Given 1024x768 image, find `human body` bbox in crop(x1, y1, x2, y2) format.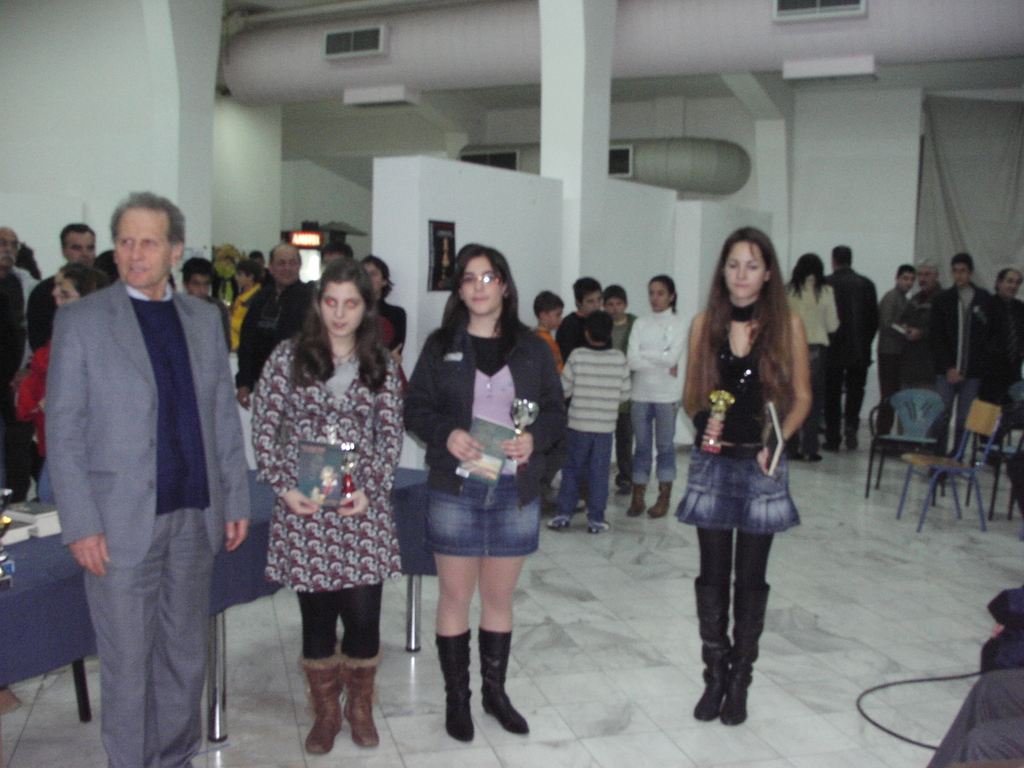
crop(553, 307, 589, 362).
